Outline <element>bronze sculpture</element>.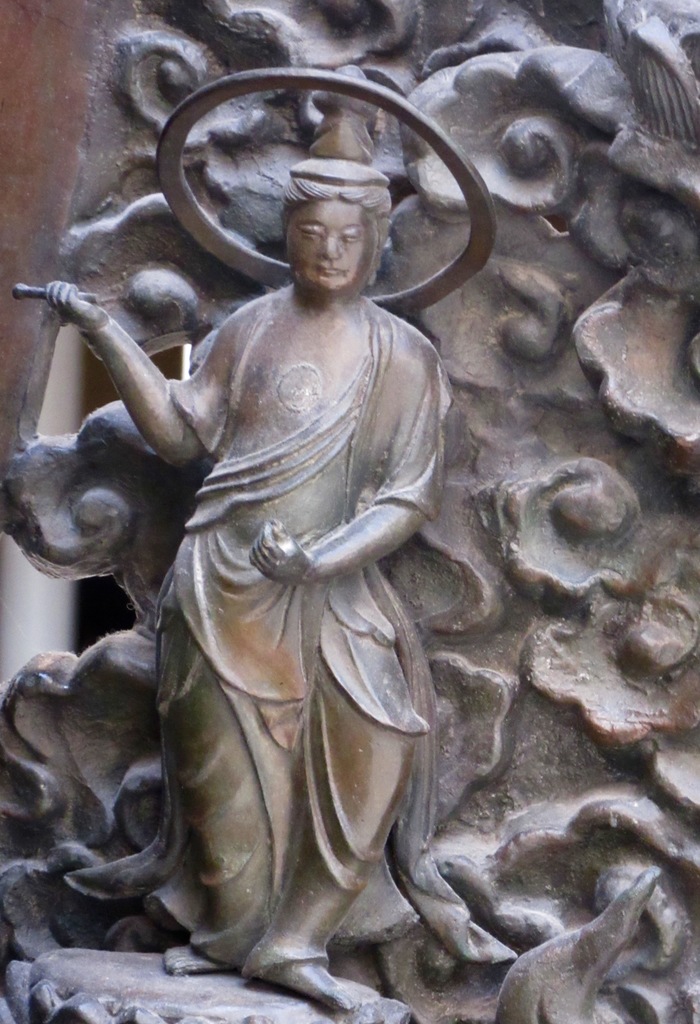
Outline: detection(75, 143, 475, 937).
